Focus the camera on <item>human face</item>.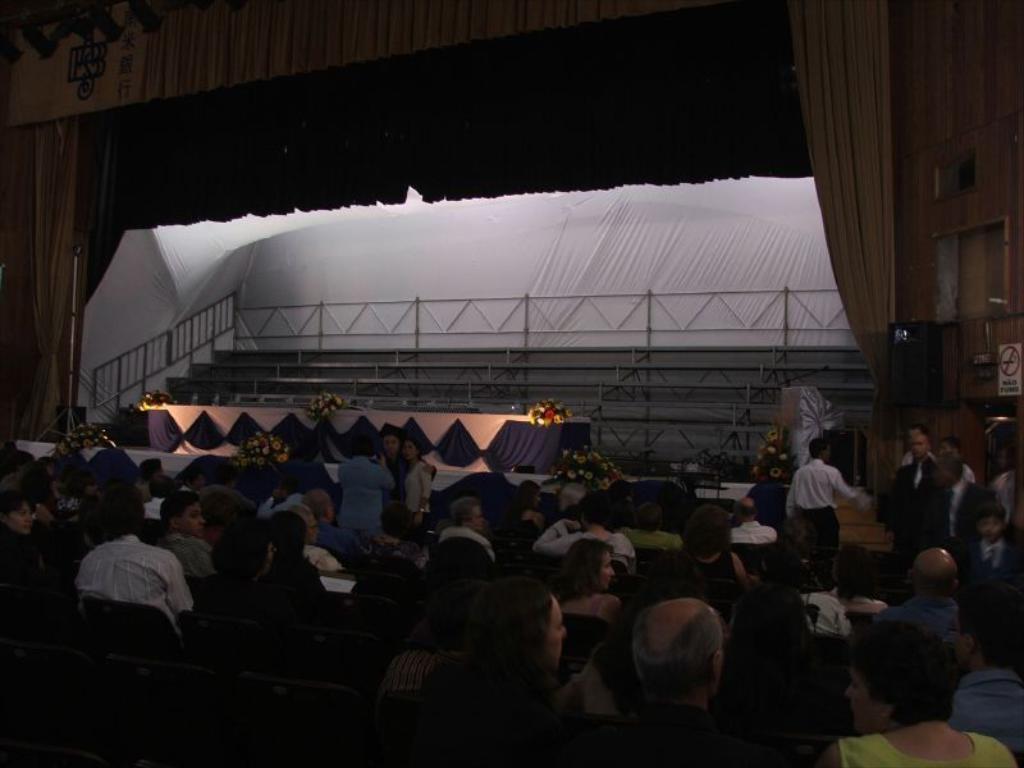
Focus region: {"x1": 182, "y1": 502, "x2": 207, "y2": 534}.
